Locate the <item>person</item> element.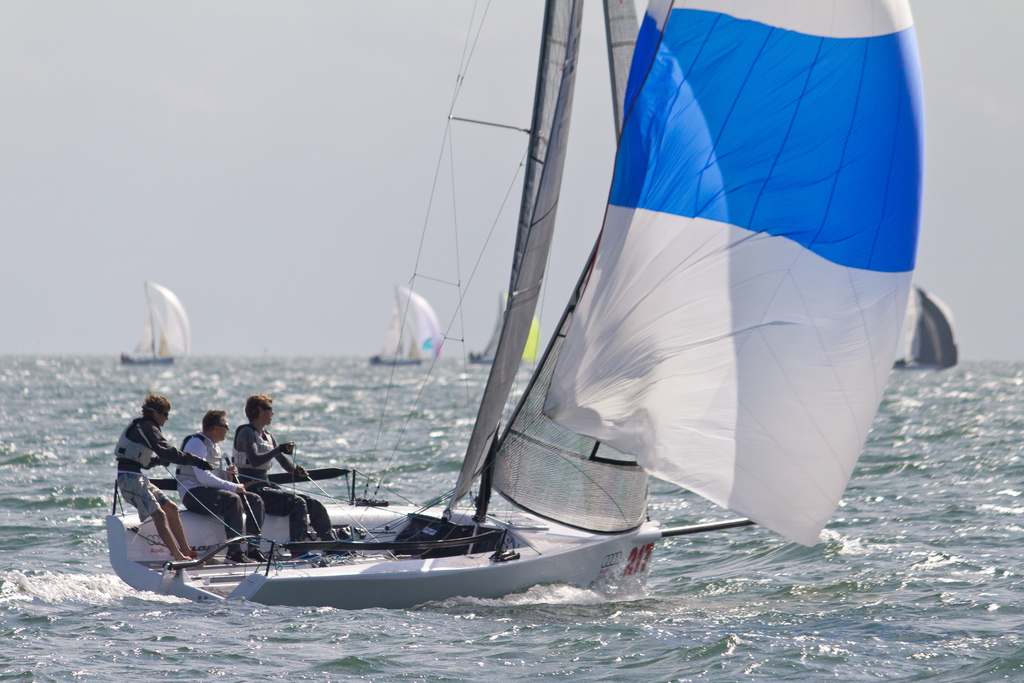
Element bbox: bbox(113, 390, 215, 566).
